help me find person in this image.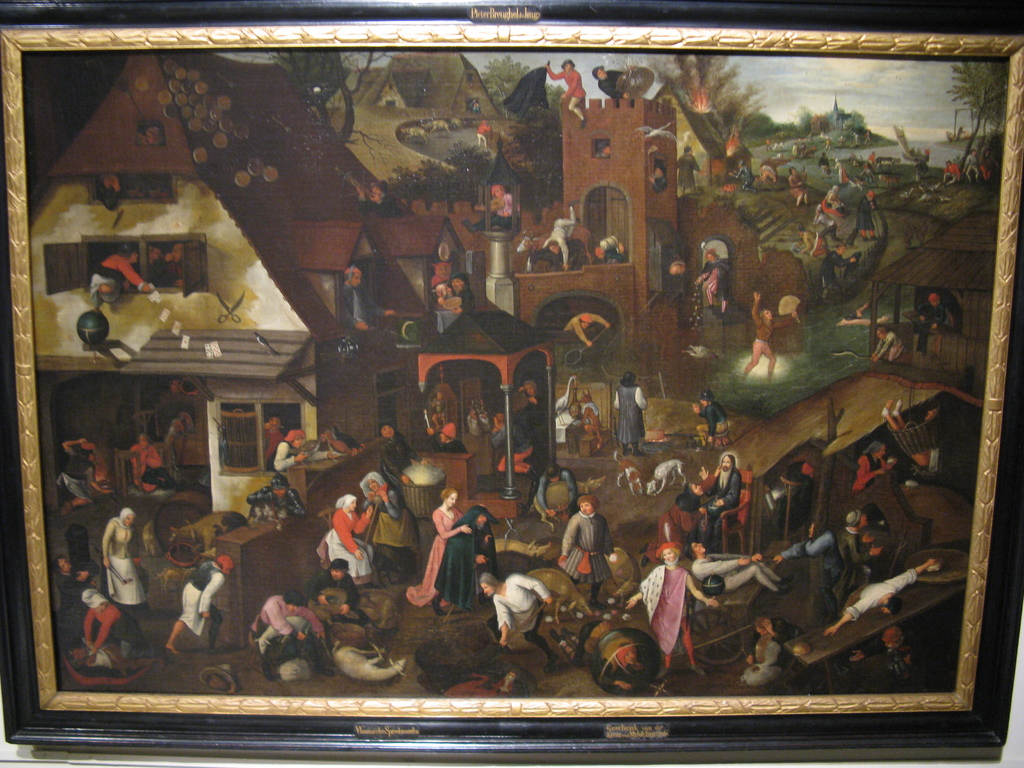
Found it: [303,554,360,611].
